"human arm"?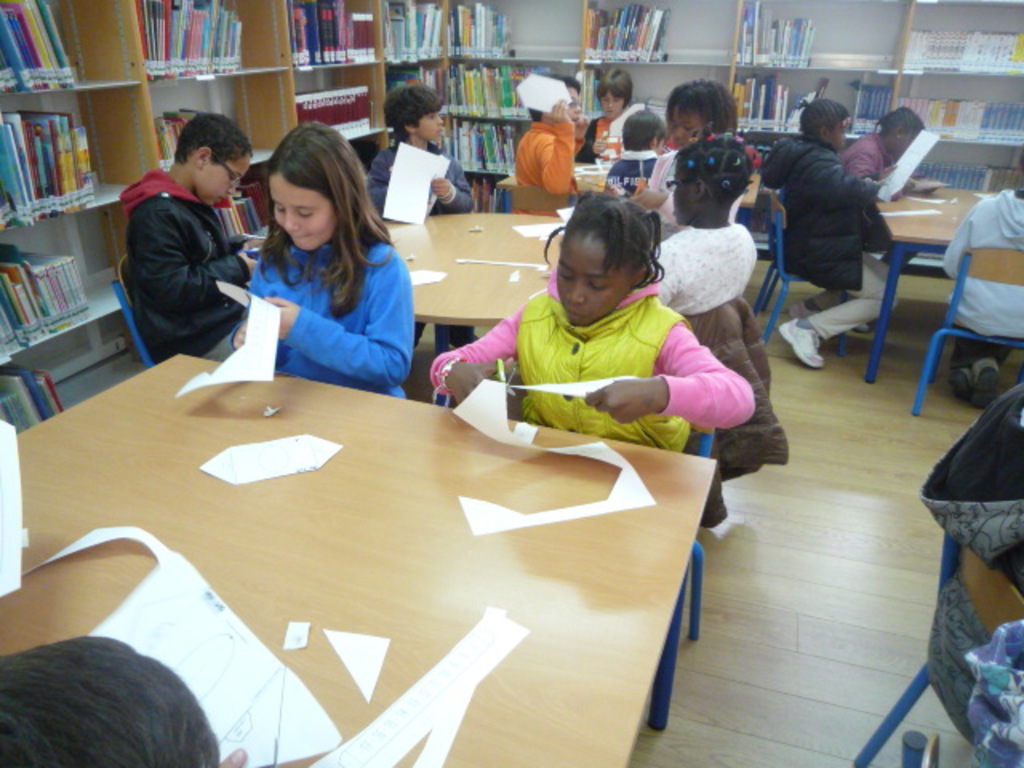
rect(582, 118, 622, 160)
